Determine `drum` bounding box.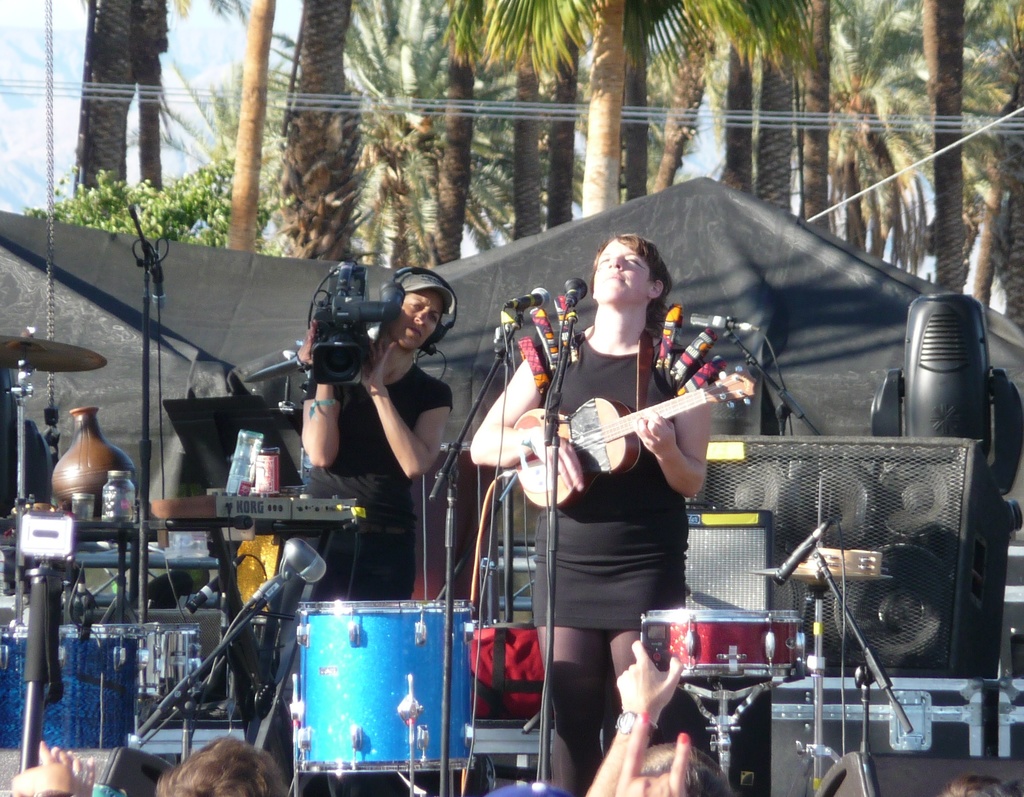
Determined: select_region(640, 609, 810, 677).
